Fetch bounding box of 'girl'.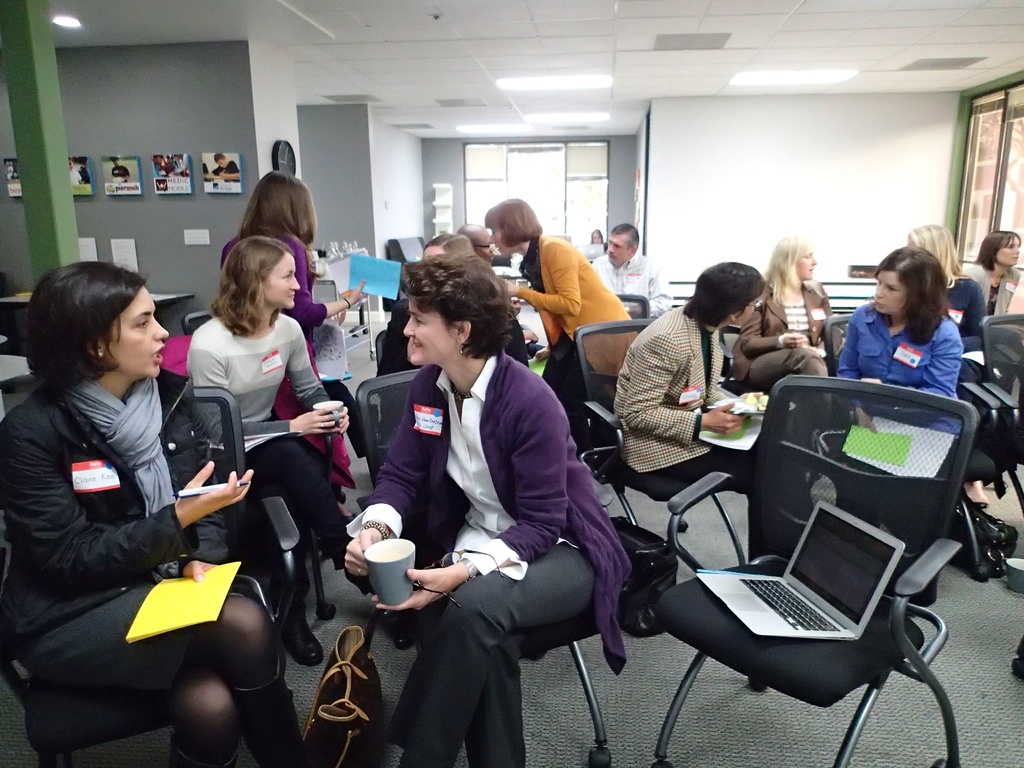
Bbox: 0 259 301 767.
